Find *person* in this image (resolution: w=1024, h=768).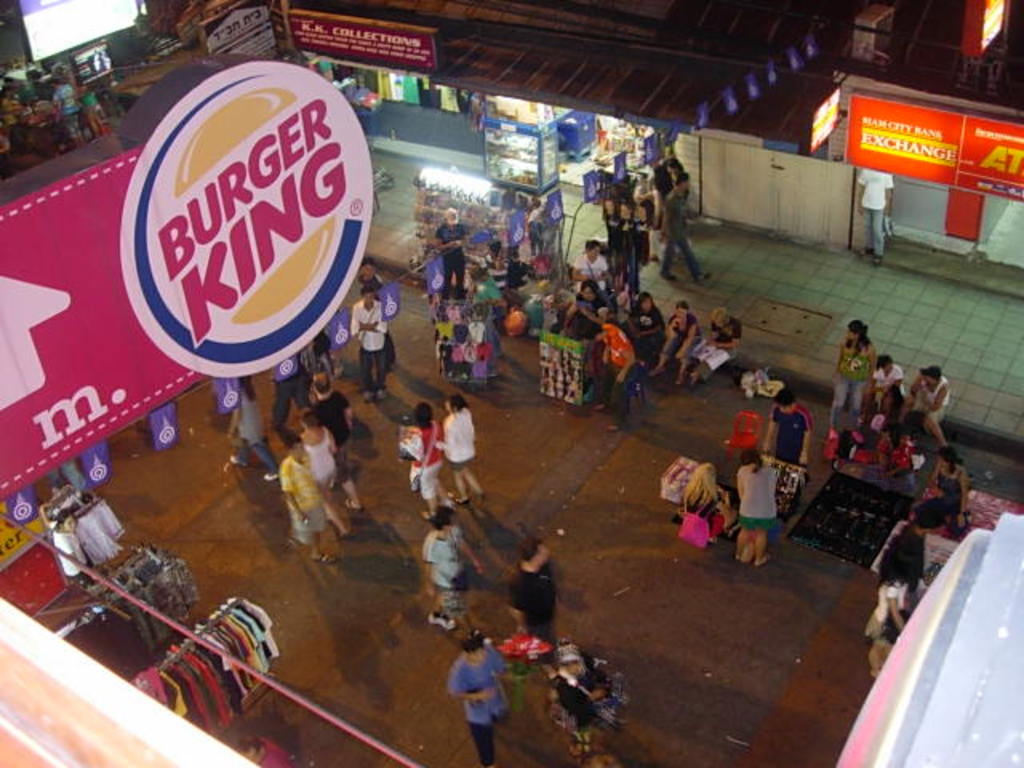
detection(360, 262, 394, 376).
